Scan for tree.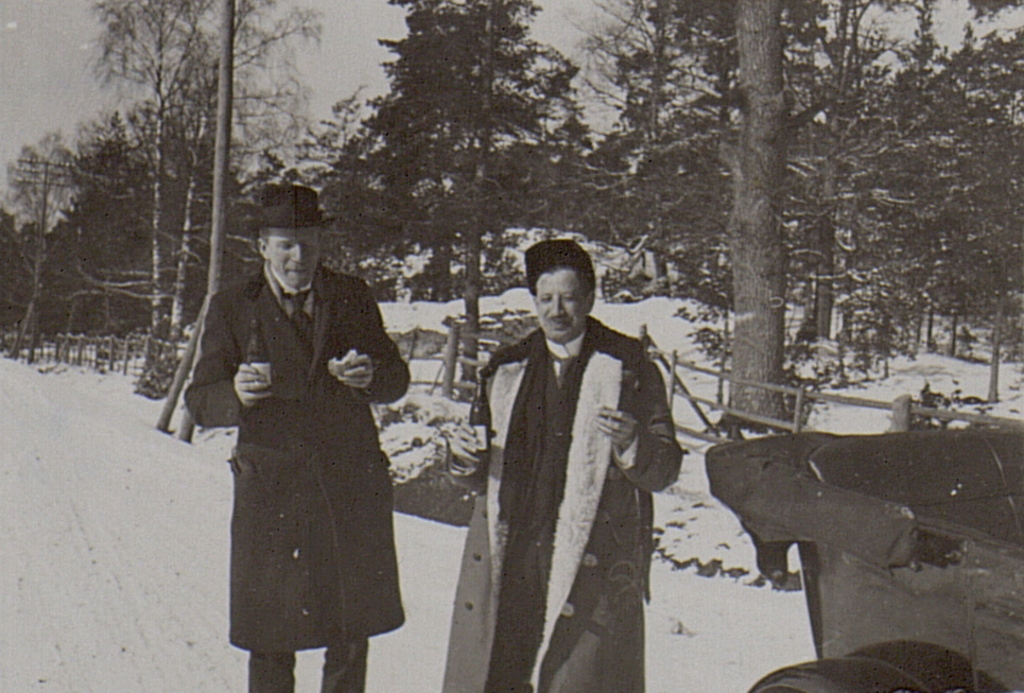
Scan result: rect(0, 114, 94, 368).
